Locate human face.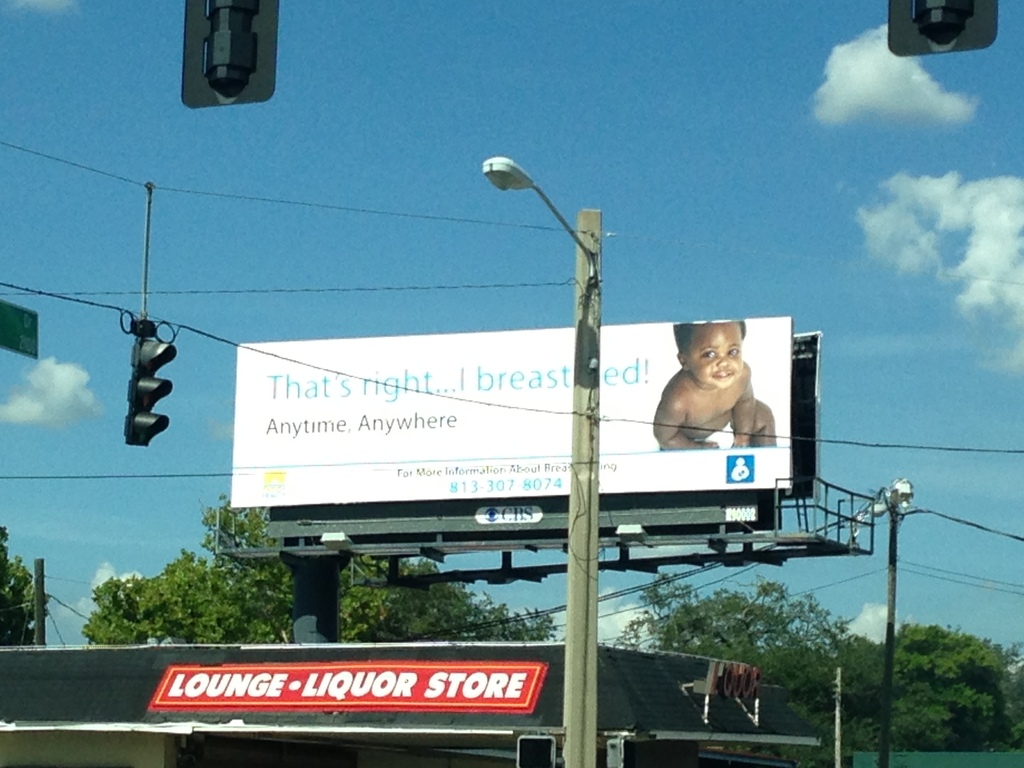
Bounding box: box(688, 323, 745, 387).
